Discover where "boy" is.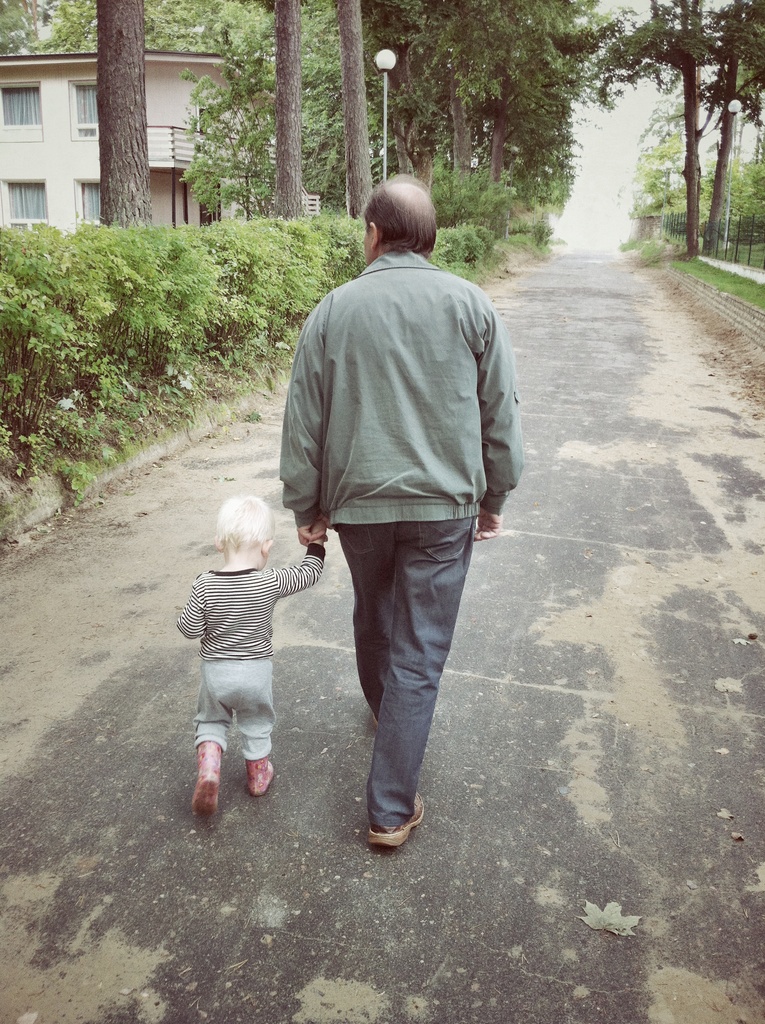
Discovered at bbox=(172, 474, 330, 823).
